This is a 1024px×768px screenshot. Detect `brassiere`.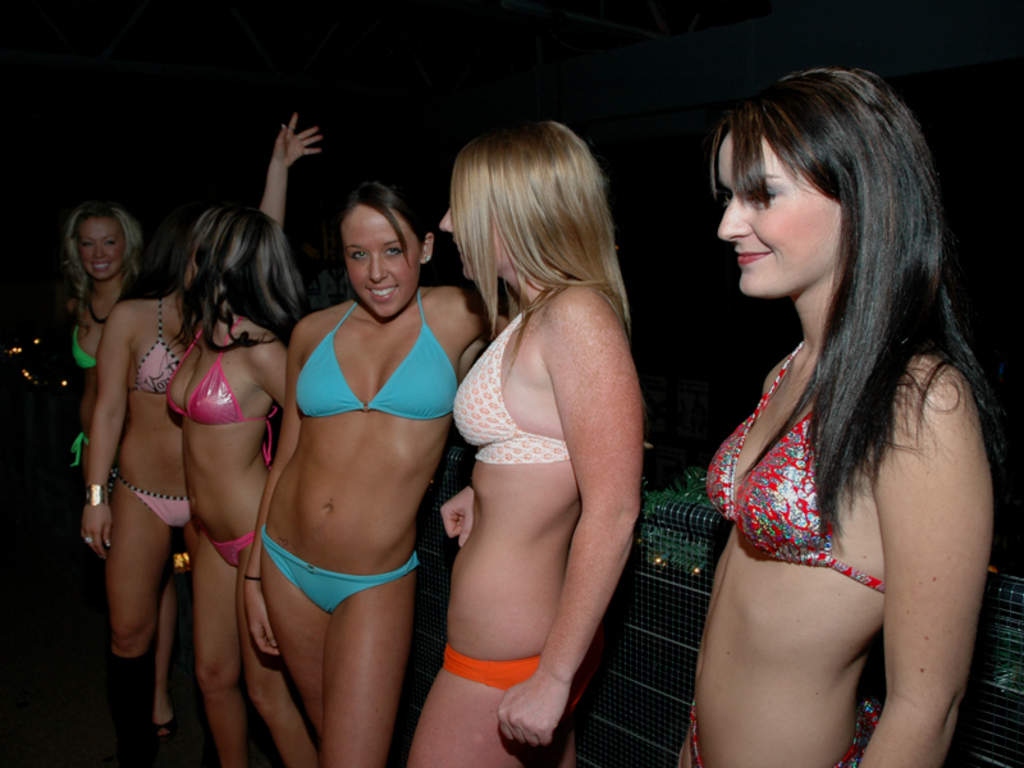
(left=292, top=283, right=458, bottom=416).
